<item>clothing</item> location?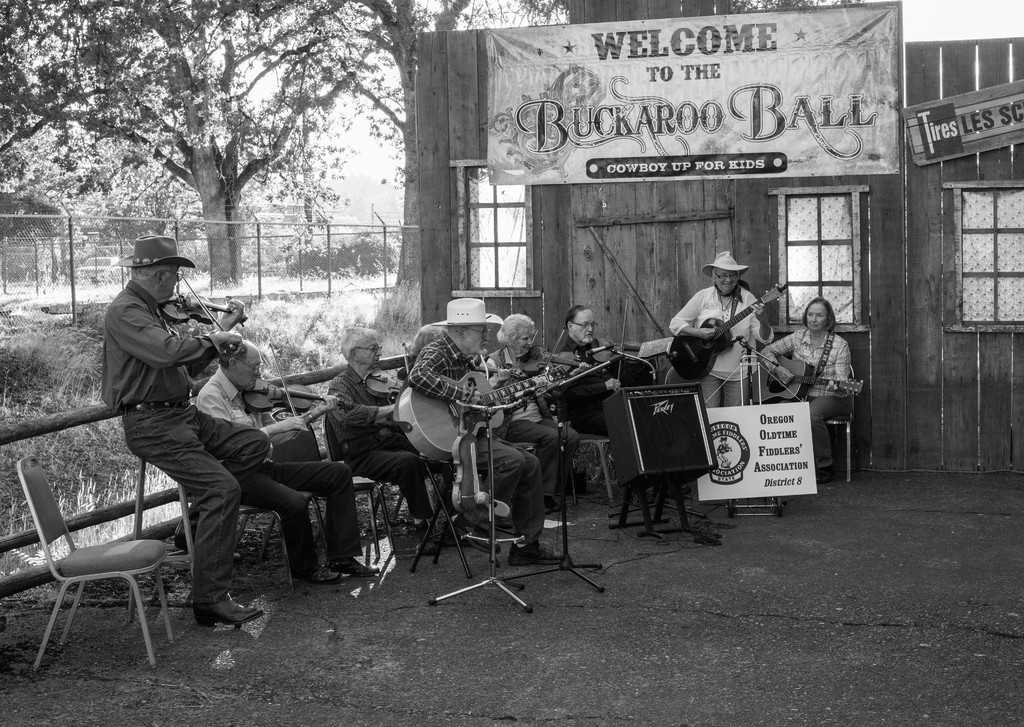
665 276 770 408
